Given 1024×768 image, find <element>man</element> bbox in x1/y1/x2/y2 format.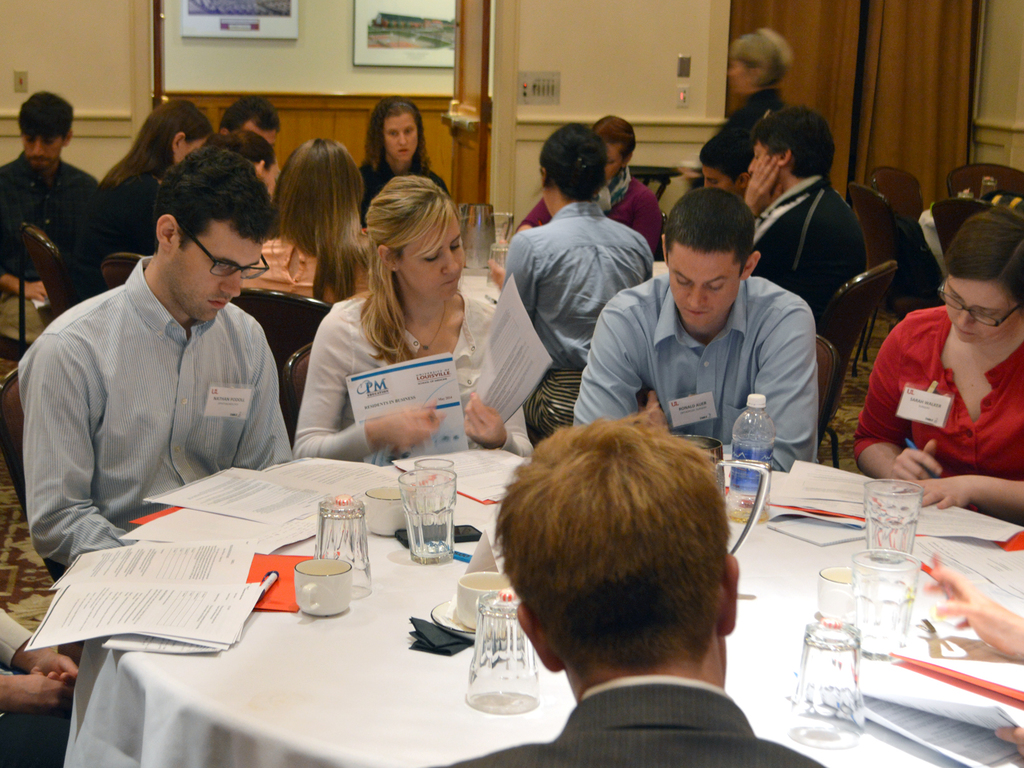
14/140/293/575.
